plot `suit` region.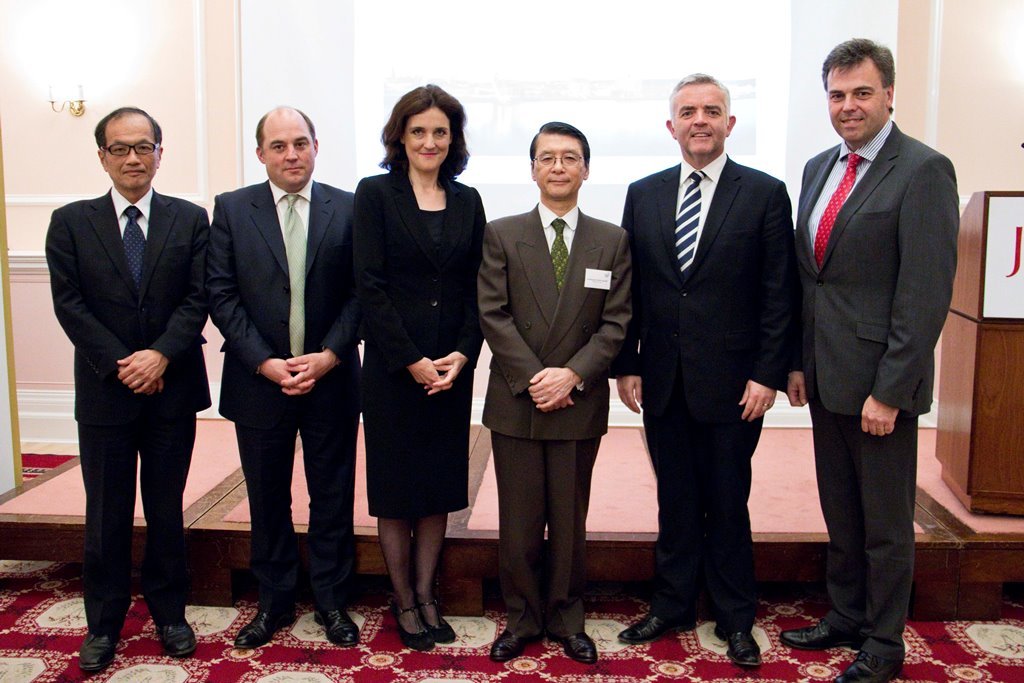
Plotted at 342/164/493/519.
